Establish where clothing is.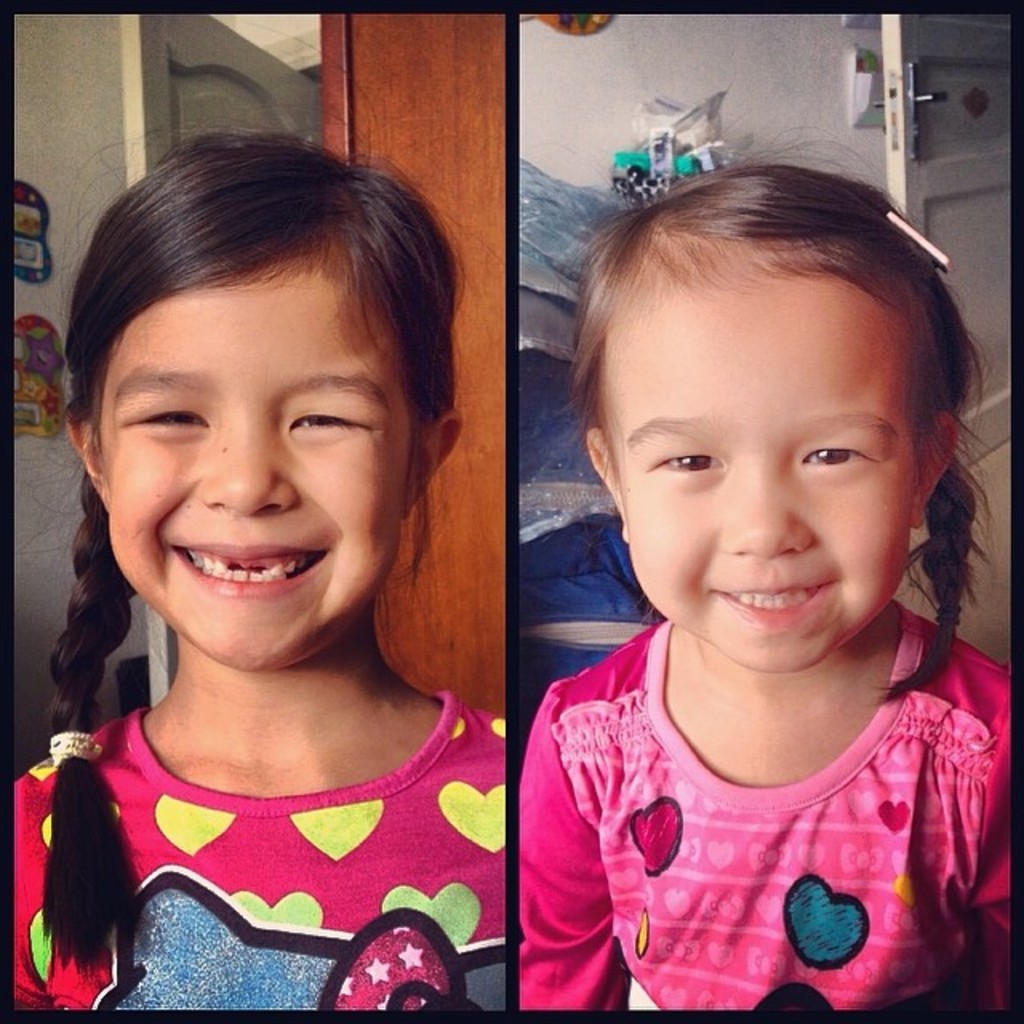
Established at box=[510, 614, 994, 1008].
